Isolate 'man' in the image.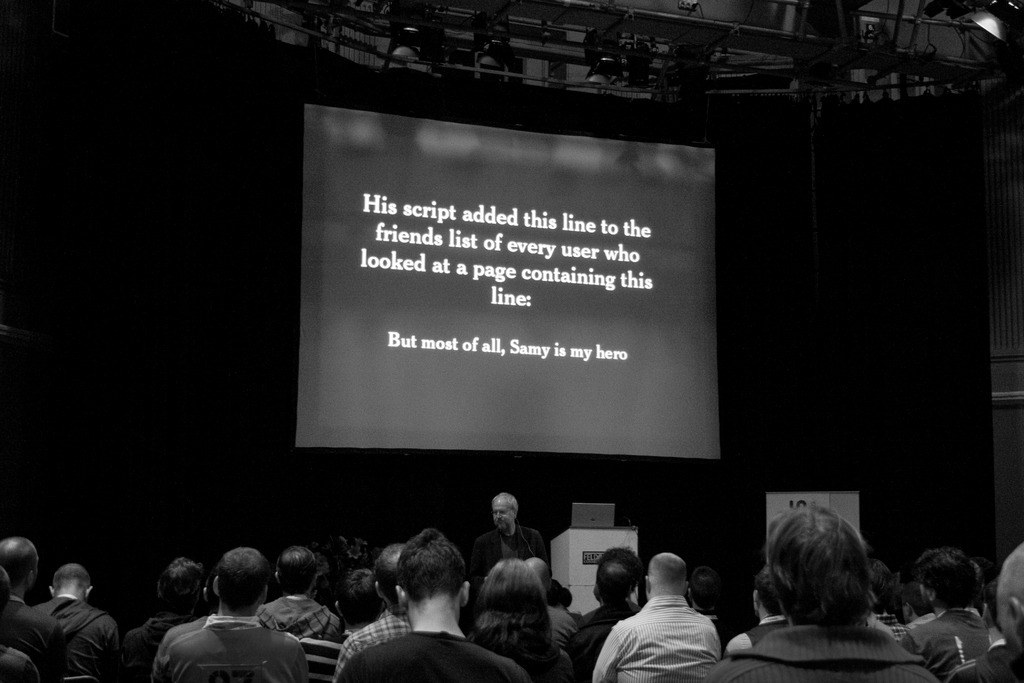
Isolated region: [467, 489, 550, 614].
